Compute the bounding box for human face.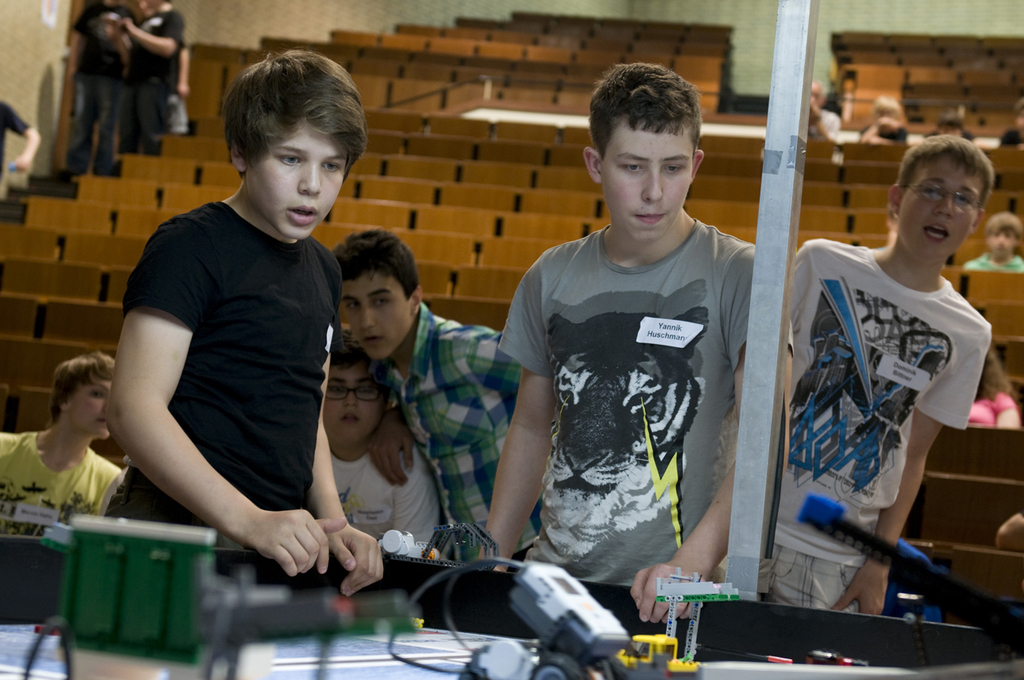
Rect(601, 115, 694, 245).
